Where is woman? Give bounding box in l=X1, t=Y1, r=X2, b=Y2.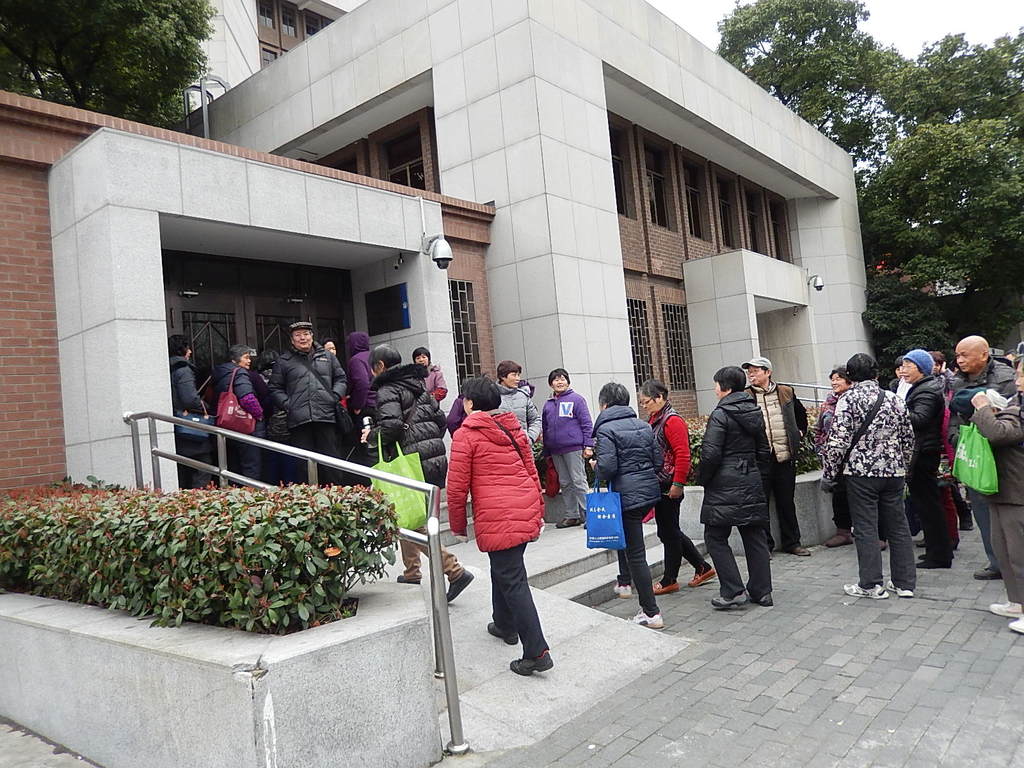
l=579, t=379, r=666, b=630.
